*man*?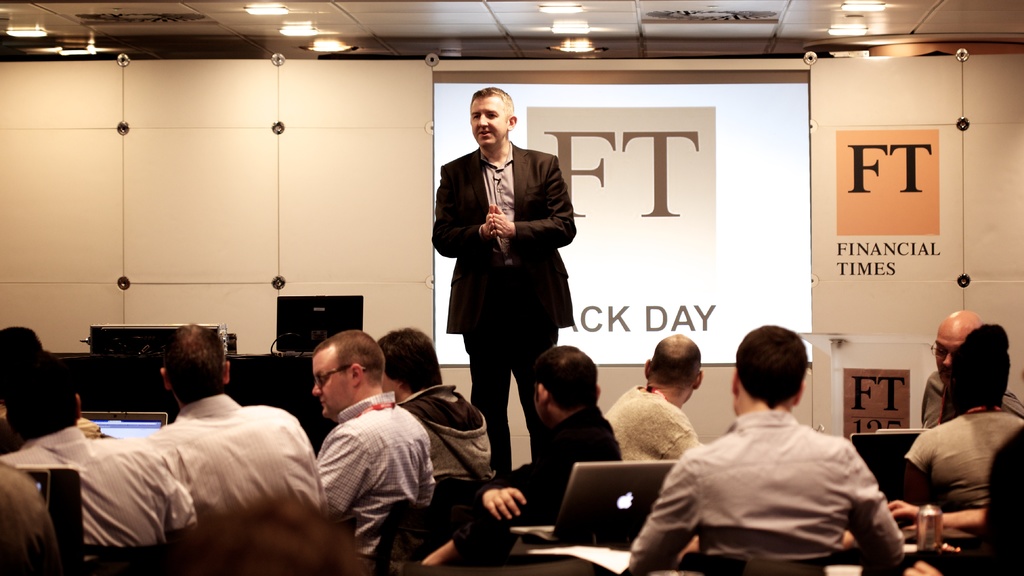
[x1=309, y1=328, x2=428, y2=561]
